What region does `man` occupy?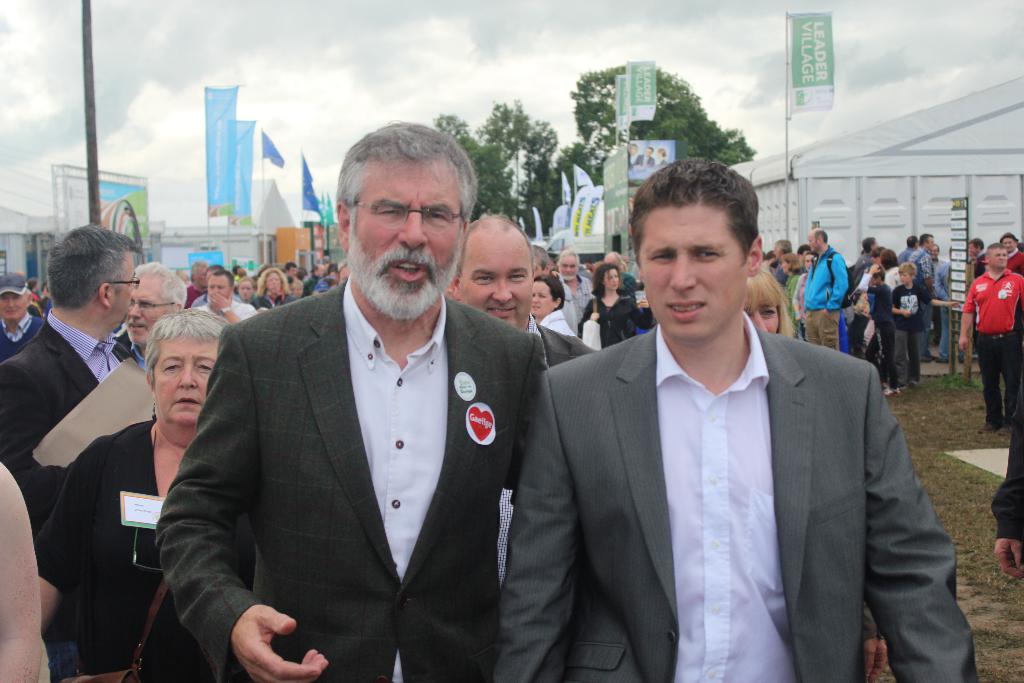
495/148/980/682.
